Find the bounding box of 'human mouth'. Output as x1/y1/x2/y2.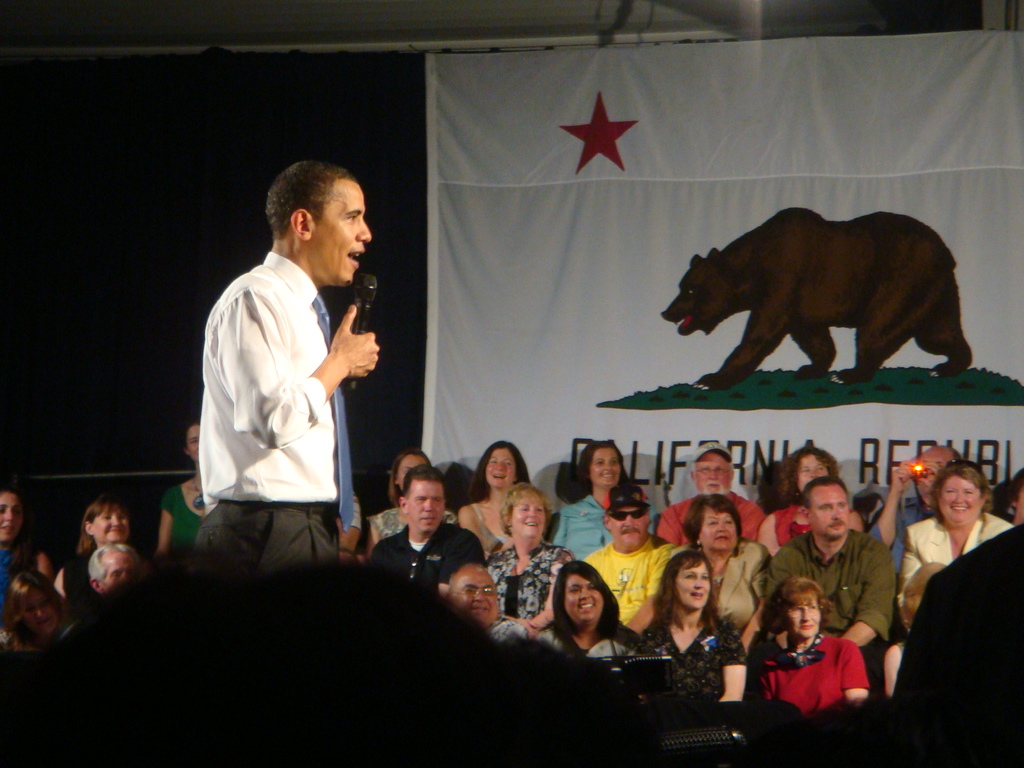
465/607/489/616.
